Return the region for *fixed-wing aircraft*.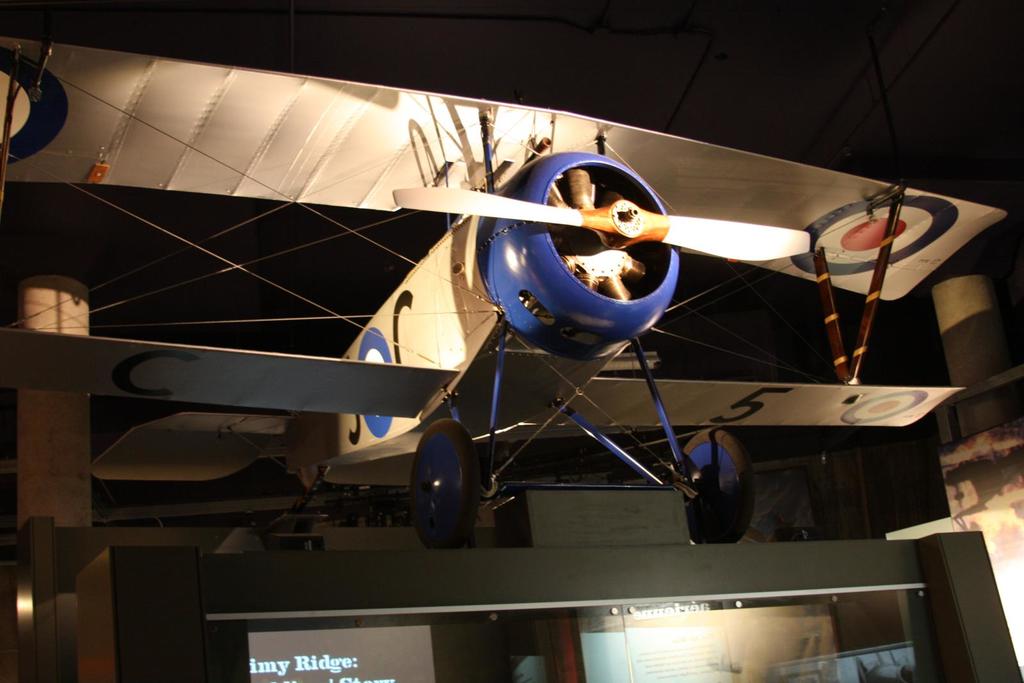
[x1=0, y1=38, x2=1016, y2=547].
